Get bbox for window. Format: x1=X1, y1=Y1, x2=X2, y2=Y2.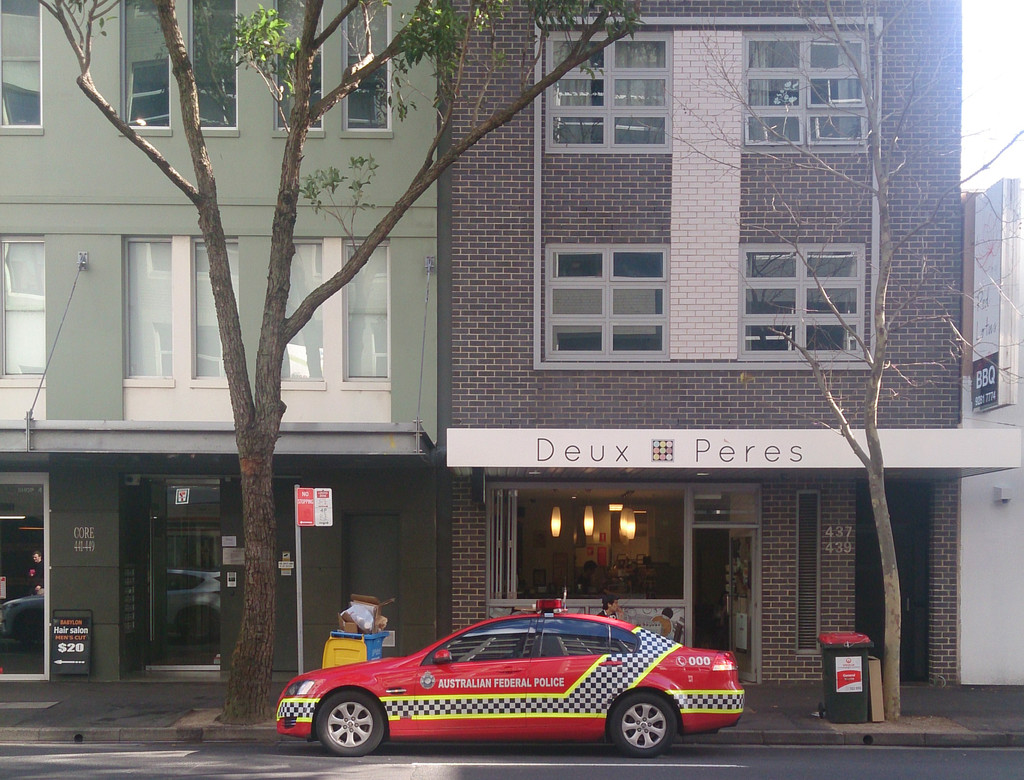
x1=262, y1=233, x2=396, y2=430.
